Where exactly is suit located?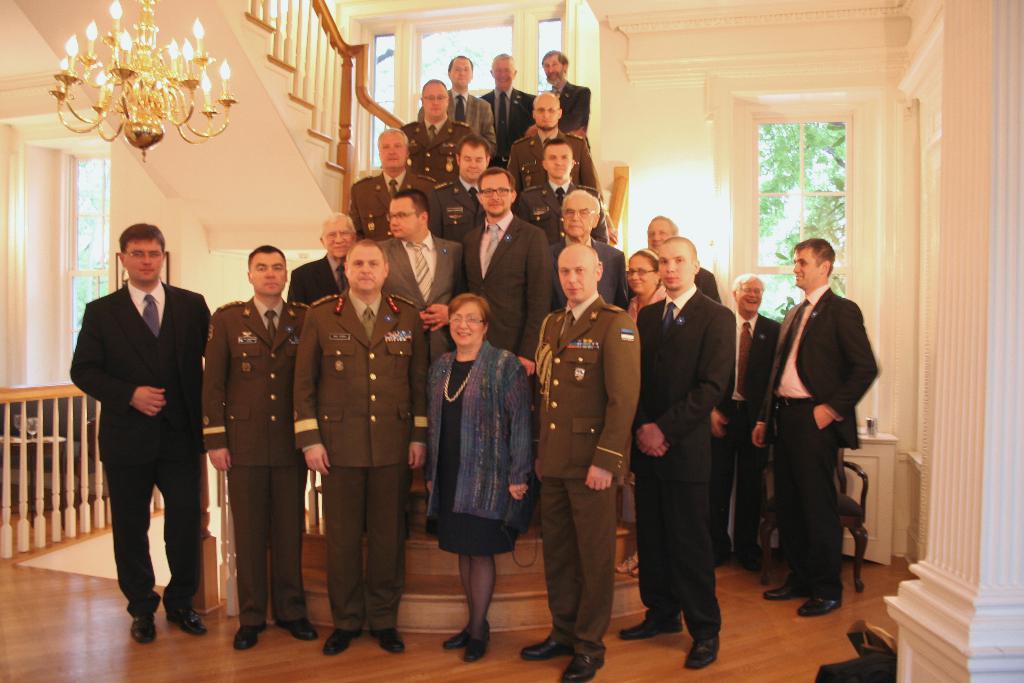
Its bounding box is select_region(637, 282, 738, 650).
